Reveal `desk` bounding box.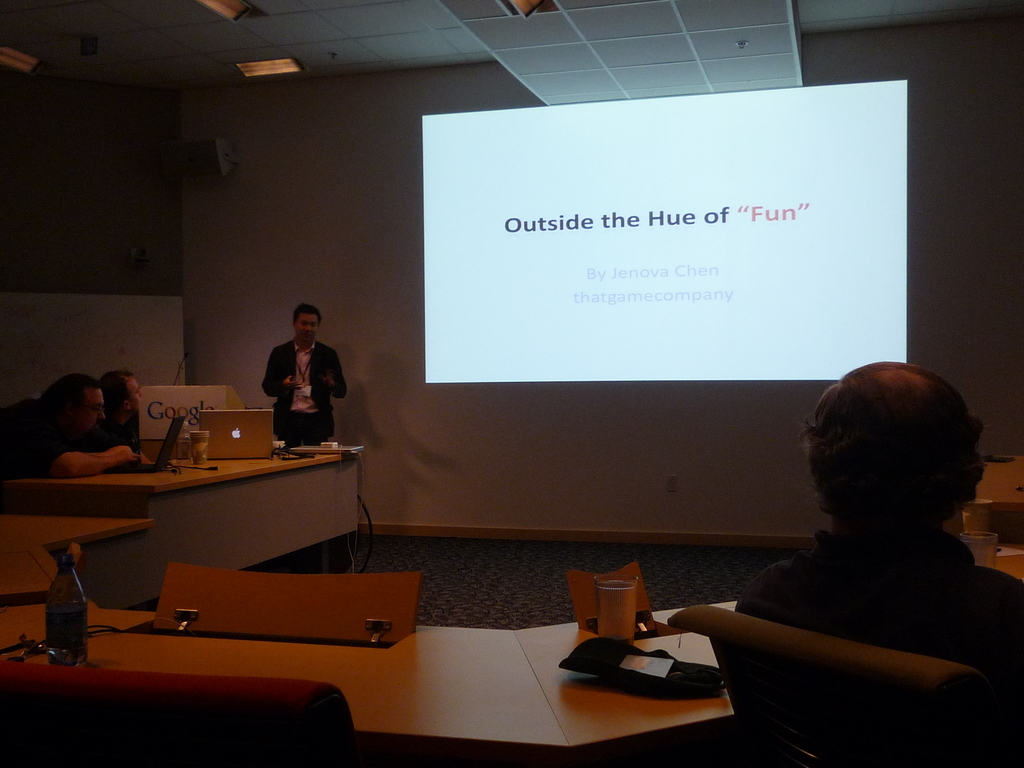
Revealed: x1=0, y1=432, x2=380, y2=604.
